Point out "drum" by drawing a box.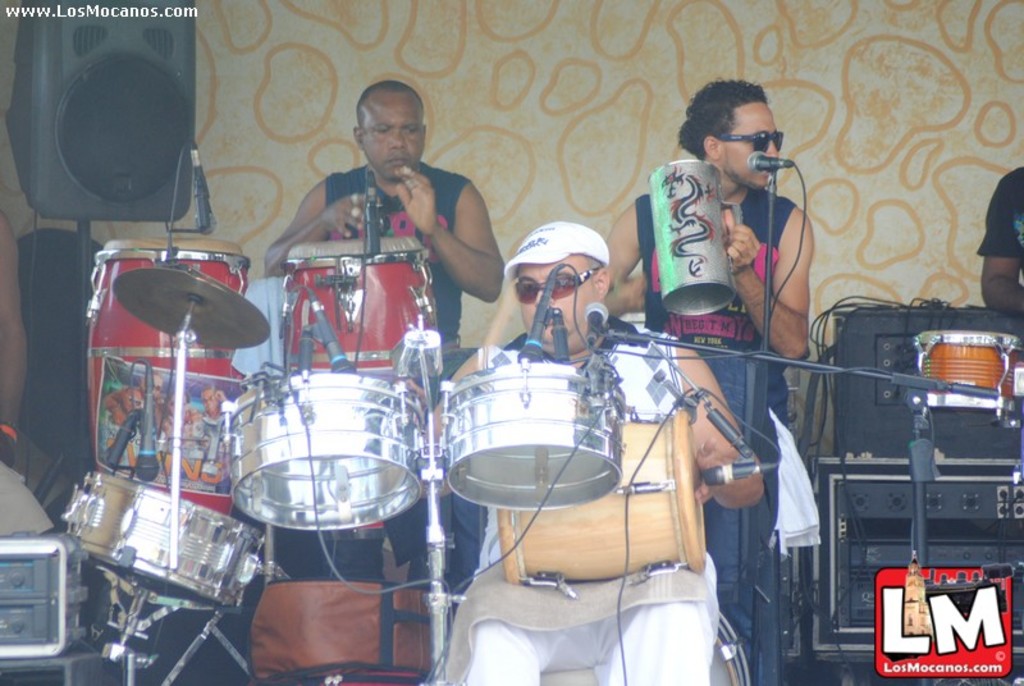
{"x1": 276, "y1": 233, "x2": 451, "y2": 403}.
